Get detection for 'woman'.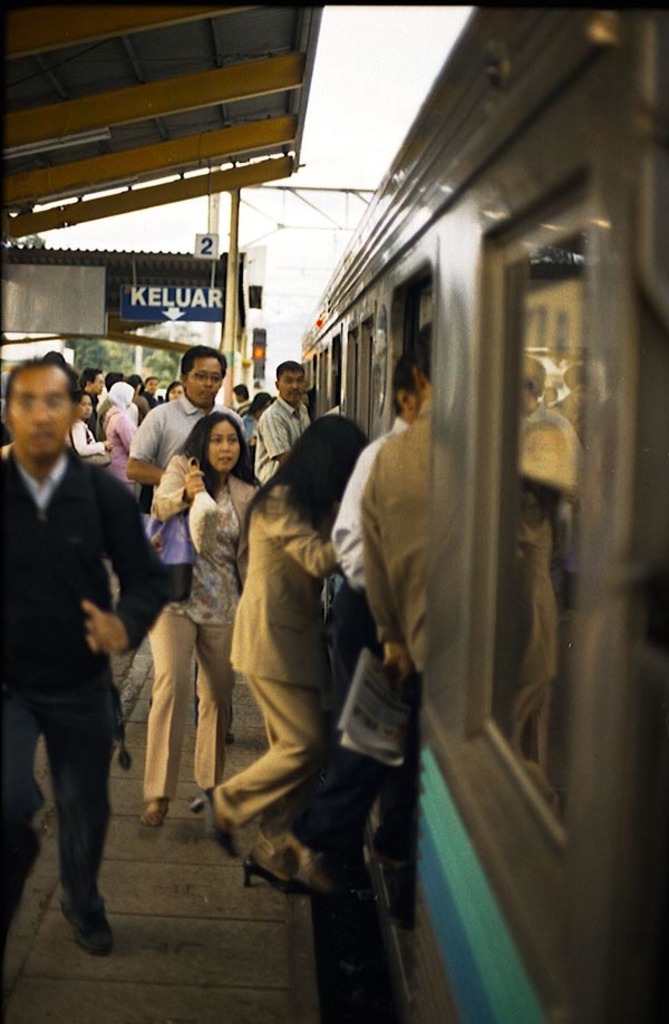
Detection: (left=133, top=392, right=252, bottom=861).
